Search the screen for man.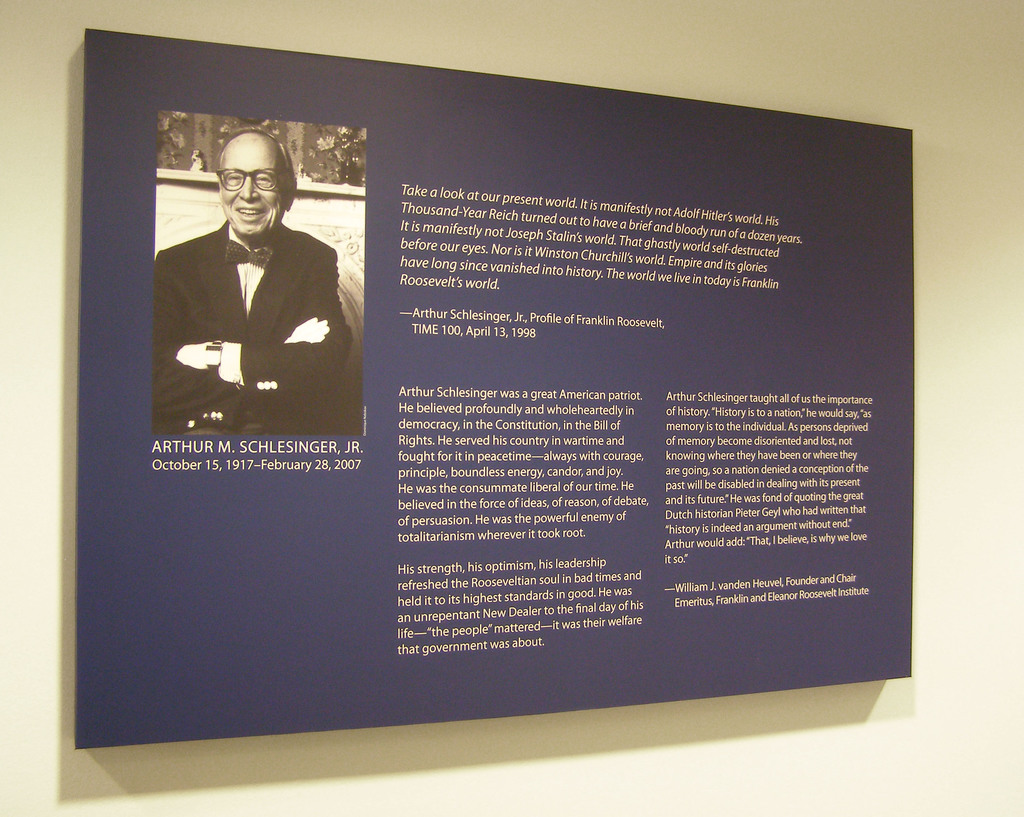
Found at (166, 140, 344, 416).
